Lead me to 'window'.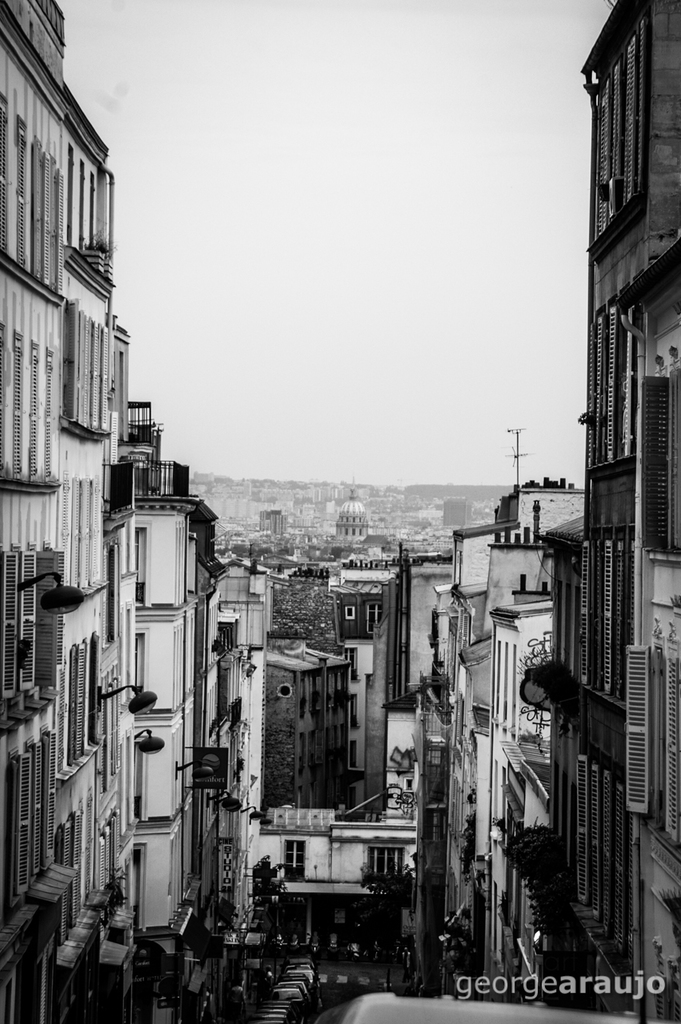
Lead to box(639, 367, 680, 552).
